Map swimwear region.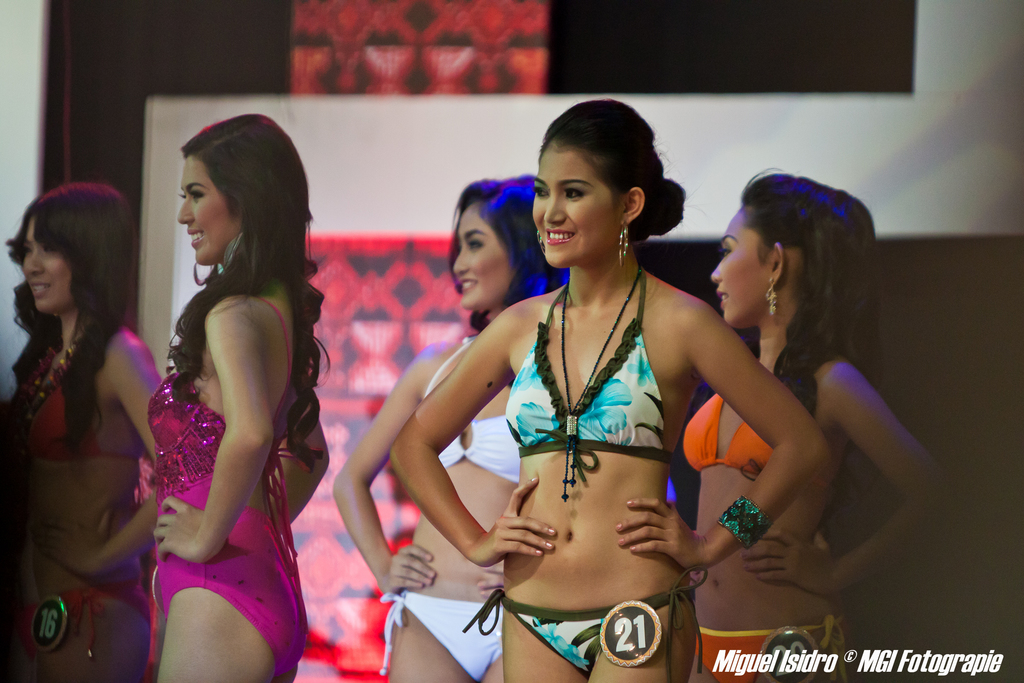
Mapped to x1=144 y1=291 x2=314 y2=673.
